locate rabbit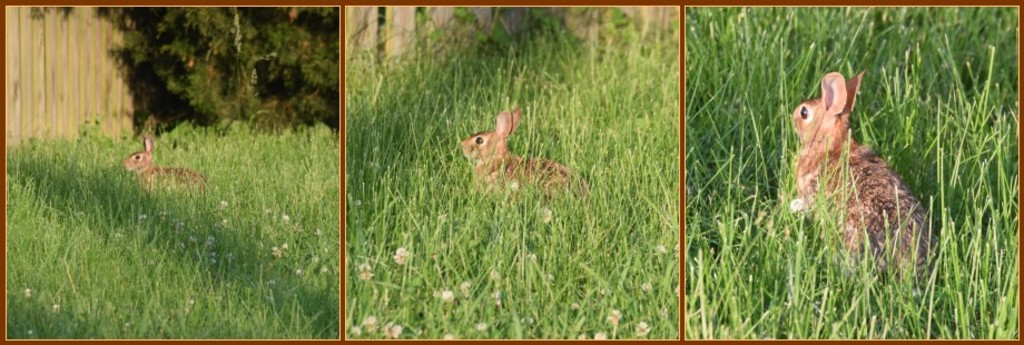
<bbox>125, 131, 203, 187</bbox>
